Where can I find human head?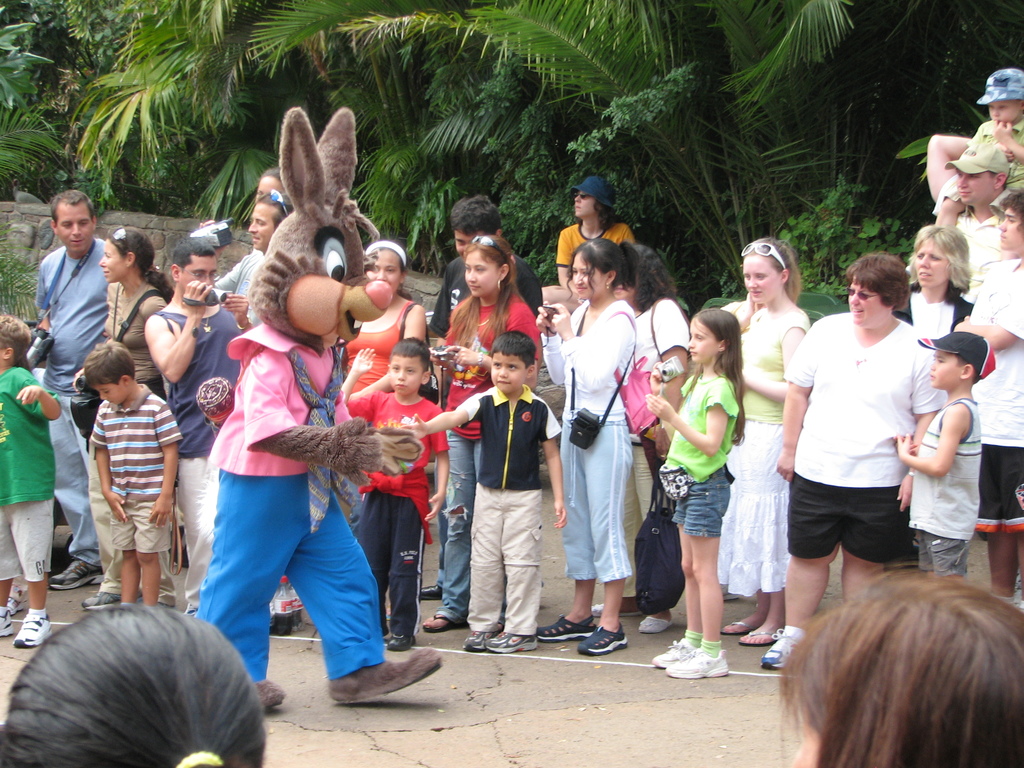
You can find it at {"x1": 573, "y1": 178, "x2": 614, "y2": 218}.
